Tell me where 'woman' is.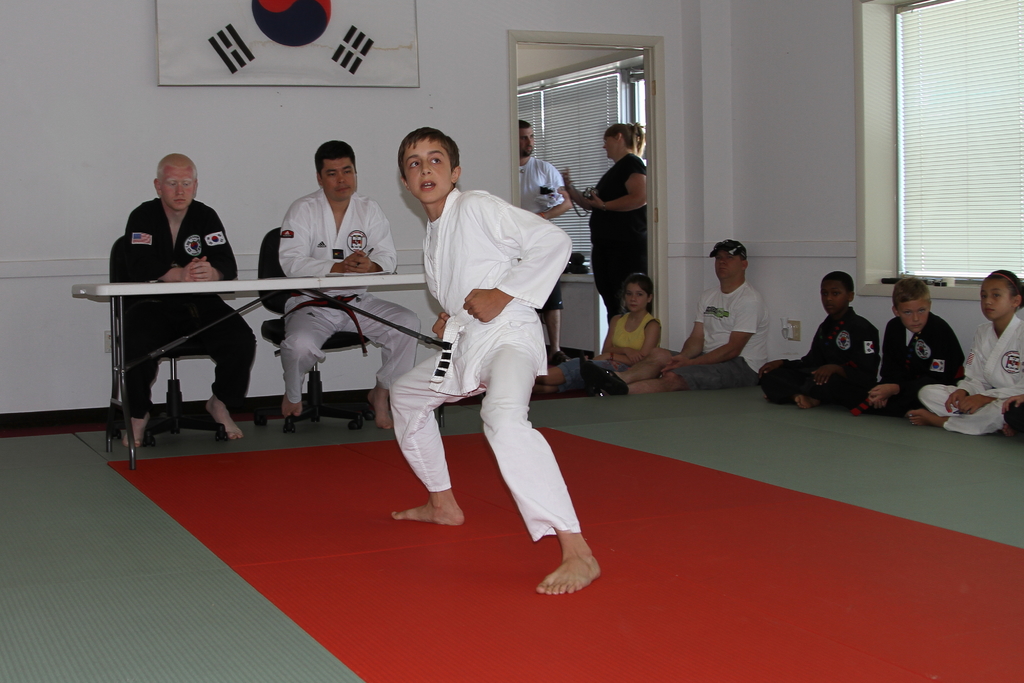
'woman' is at x1=564, y1=121, x2=649, y2=323.
